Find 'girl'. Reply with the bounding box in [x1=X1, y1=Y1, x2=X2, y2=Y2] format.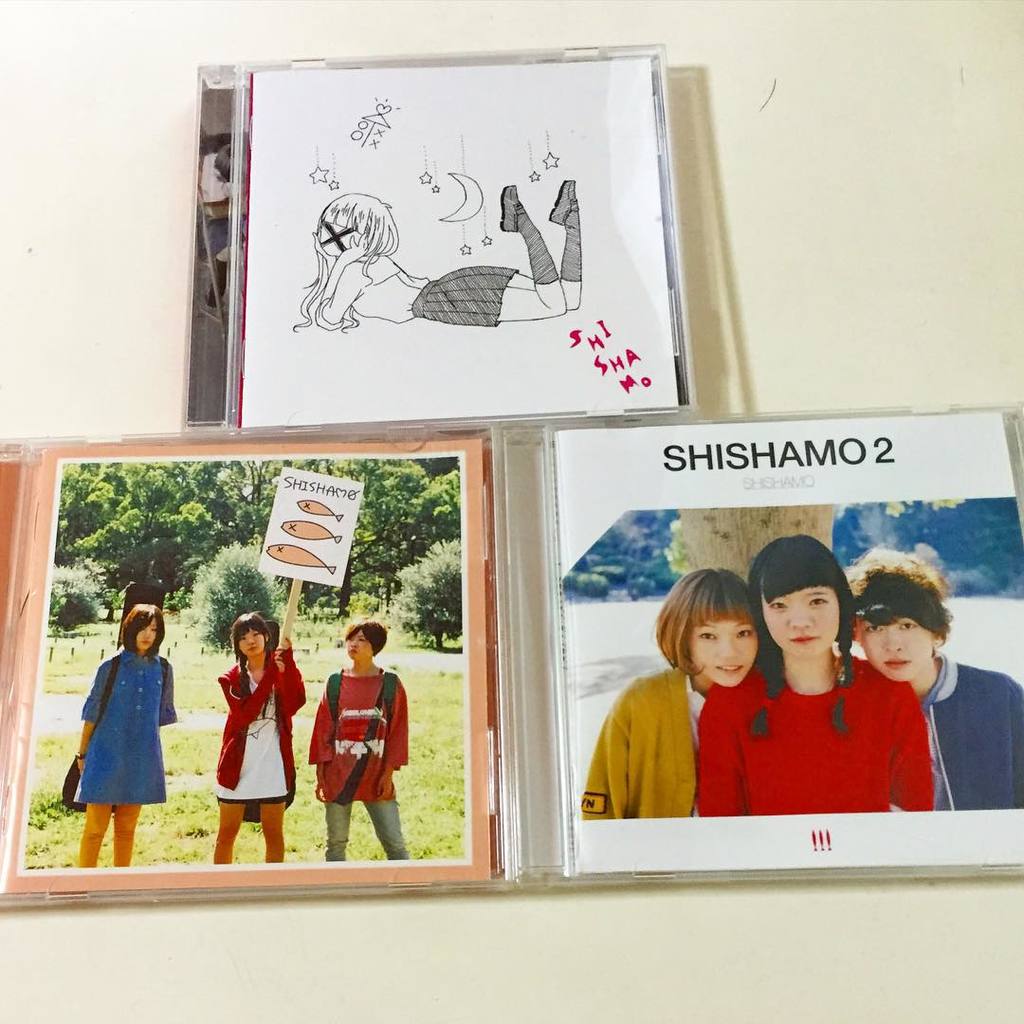
[x1=71, y1=605, x2=179, y2=873].
